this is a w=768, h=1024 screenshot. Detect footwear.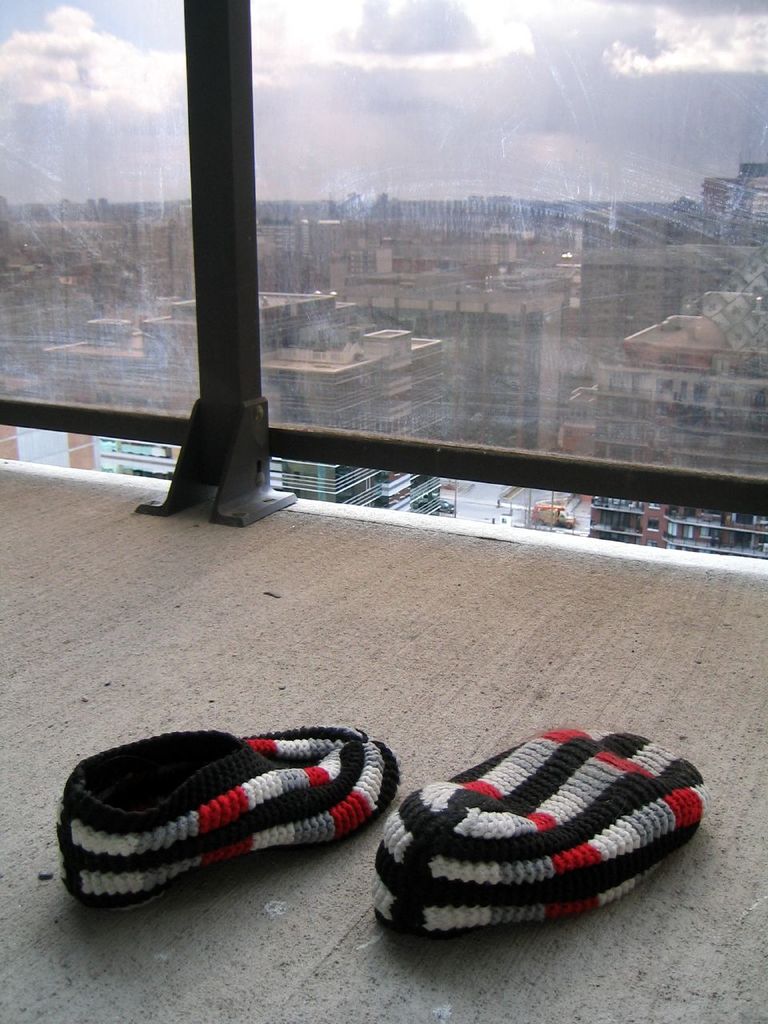
[55,739,401,911].
